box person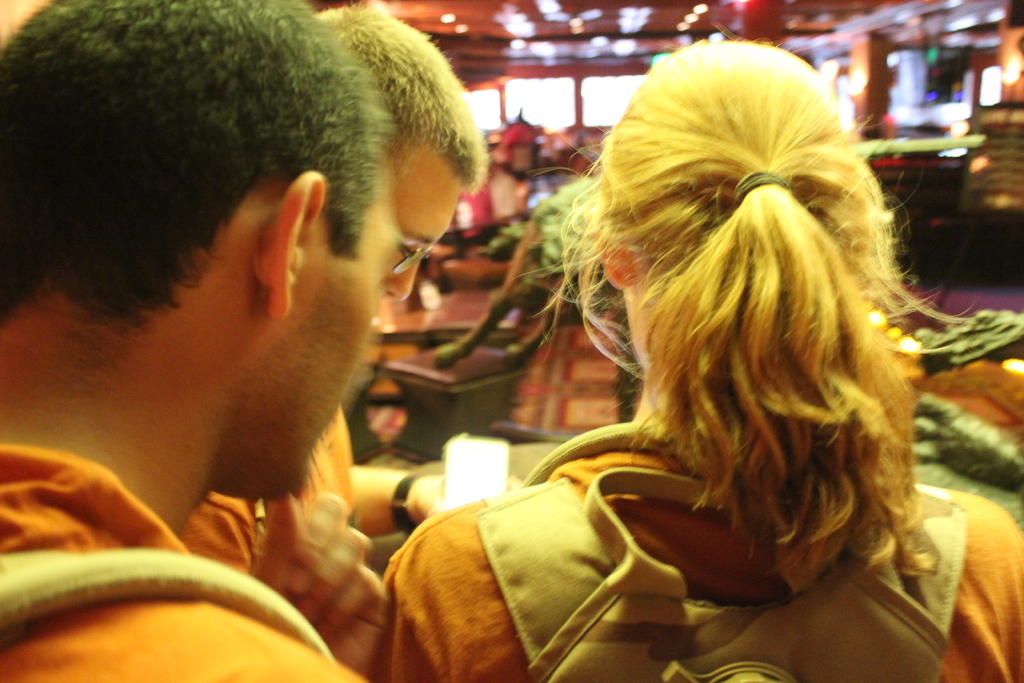
170,0,483,556
